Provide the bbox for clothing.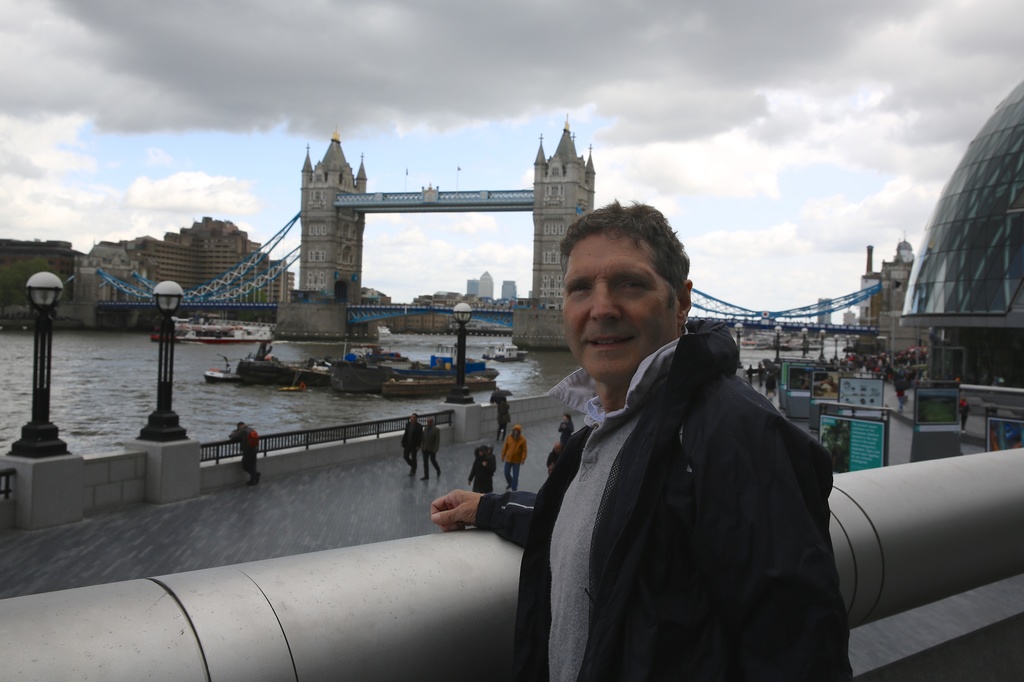
746/372/756/387.
